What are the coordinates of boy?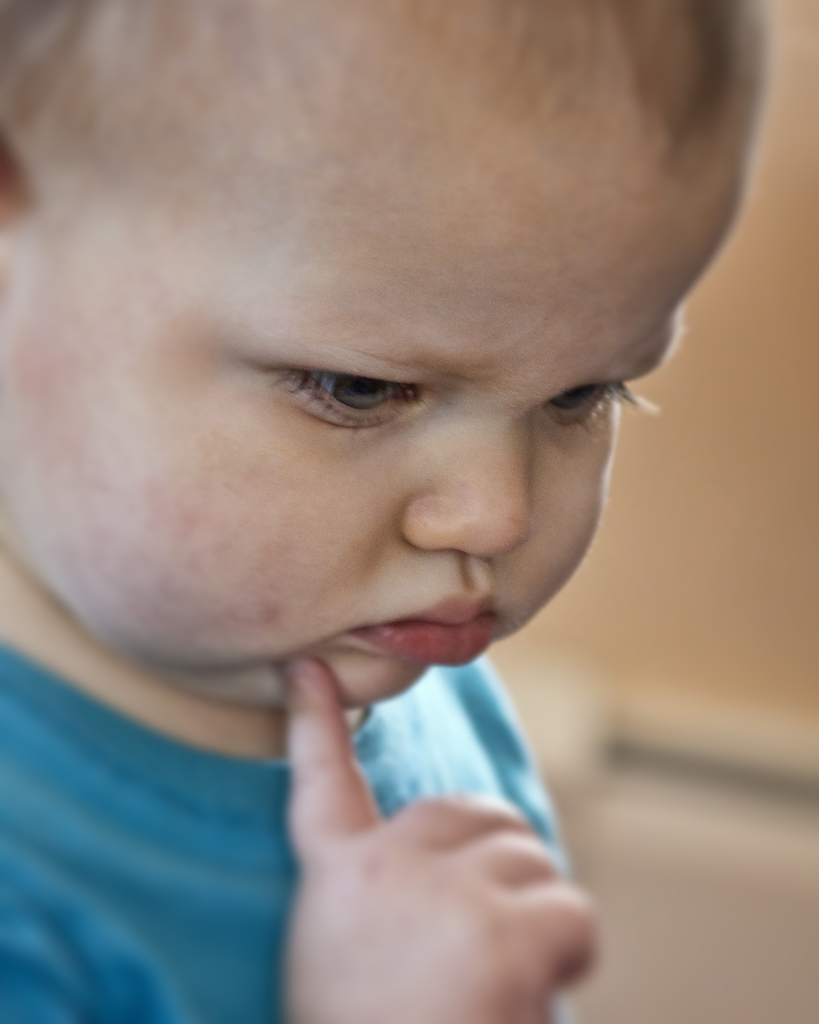
<region>0, 0, 813, 1023</region>.
